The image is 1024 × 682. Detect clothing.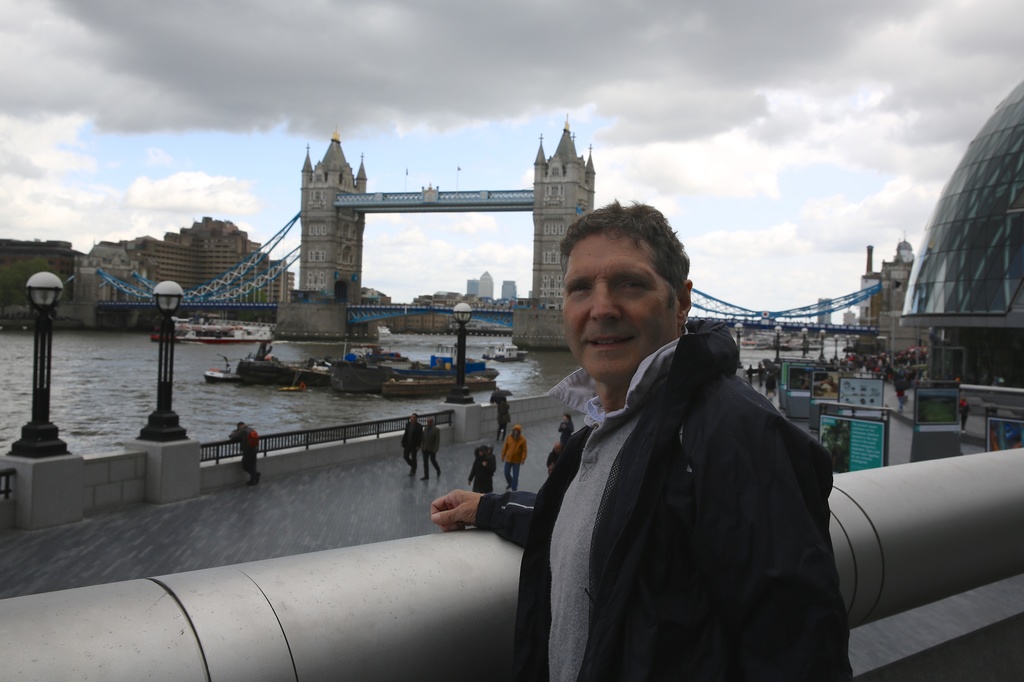
Detection: 470/451/494/491.
